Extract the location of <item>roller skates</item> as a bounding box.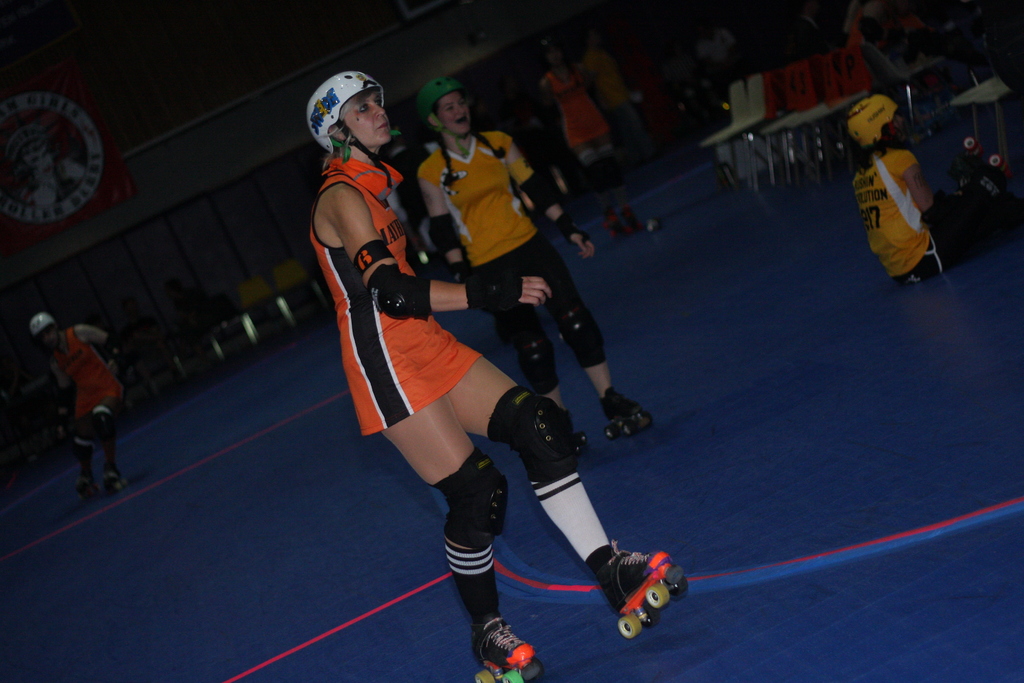
select_region(573, 429, 587, 454).
